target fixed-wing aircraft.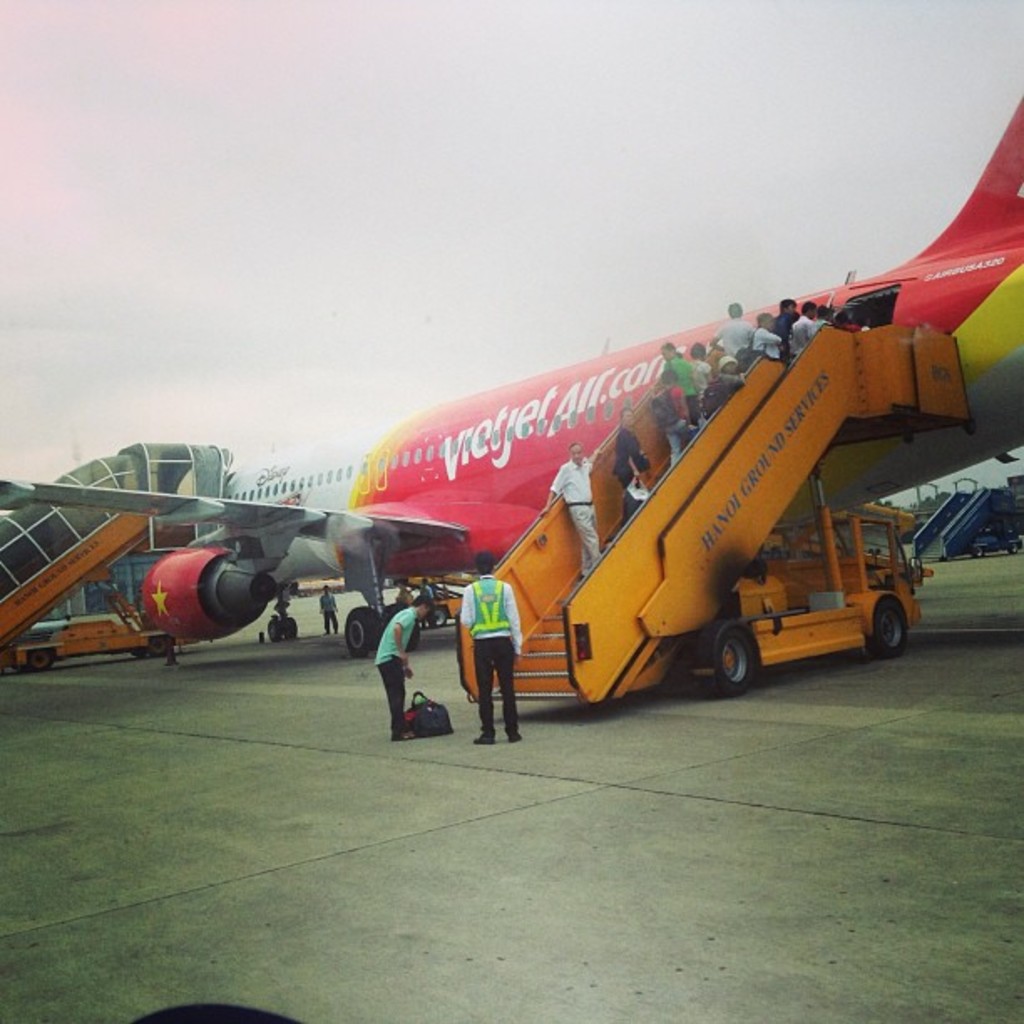
Target region: <box>0,89,1022,651</box>.
